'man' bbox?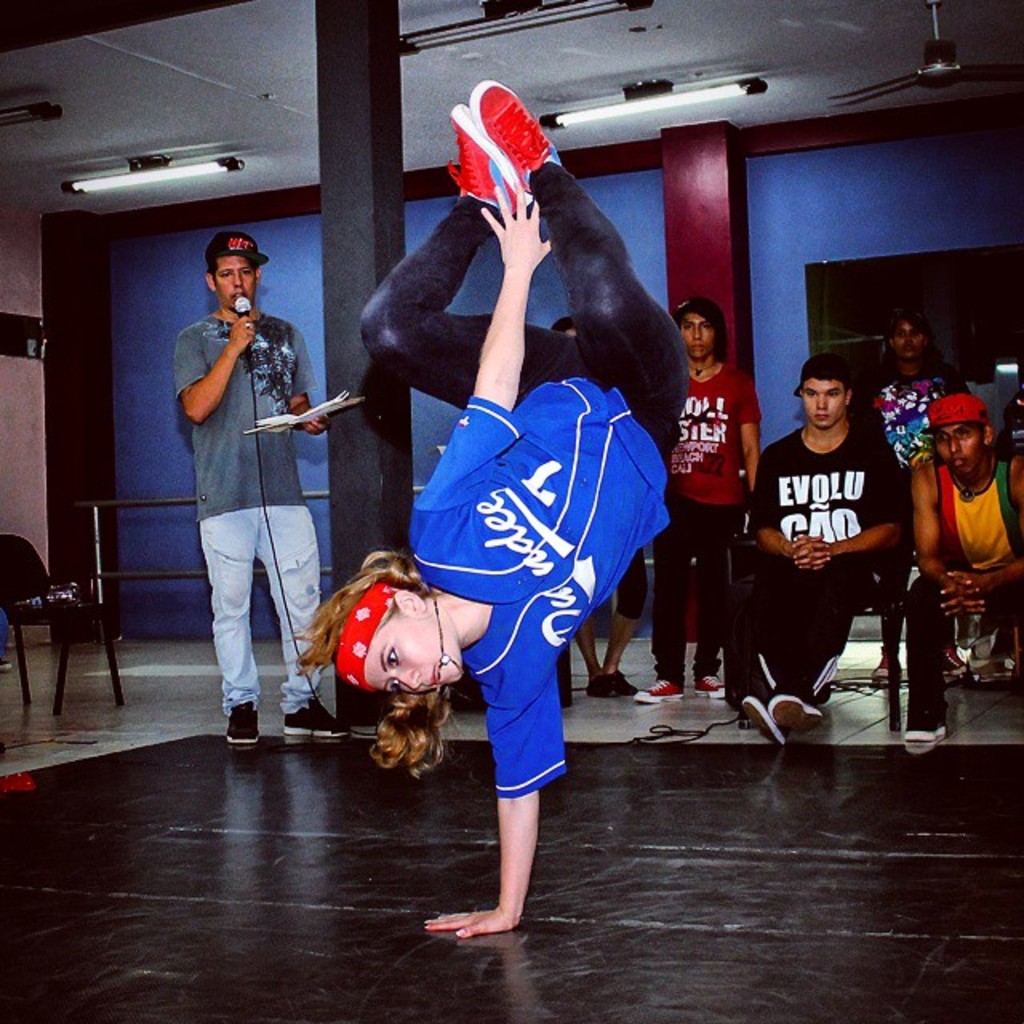
BBox(629, 296, 773, 704)
